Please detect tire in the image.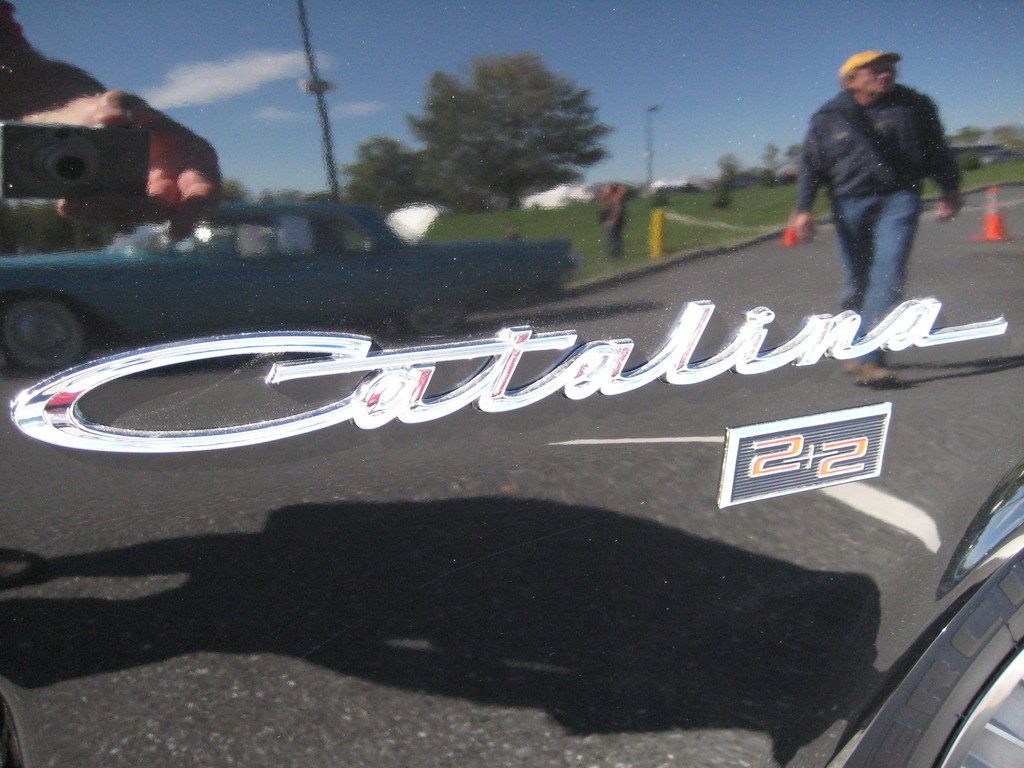
<region>405, 305, 480, 333</region>.
